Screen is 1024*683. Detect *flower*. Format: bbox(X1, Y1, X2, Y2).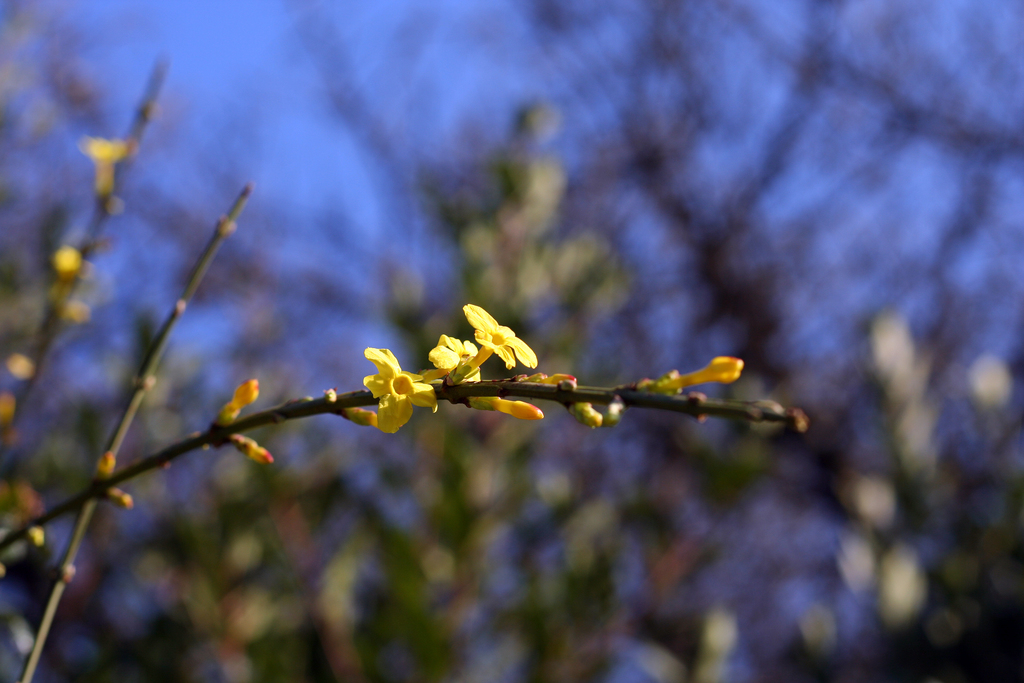
bbox(364, 343, 438, 436).
